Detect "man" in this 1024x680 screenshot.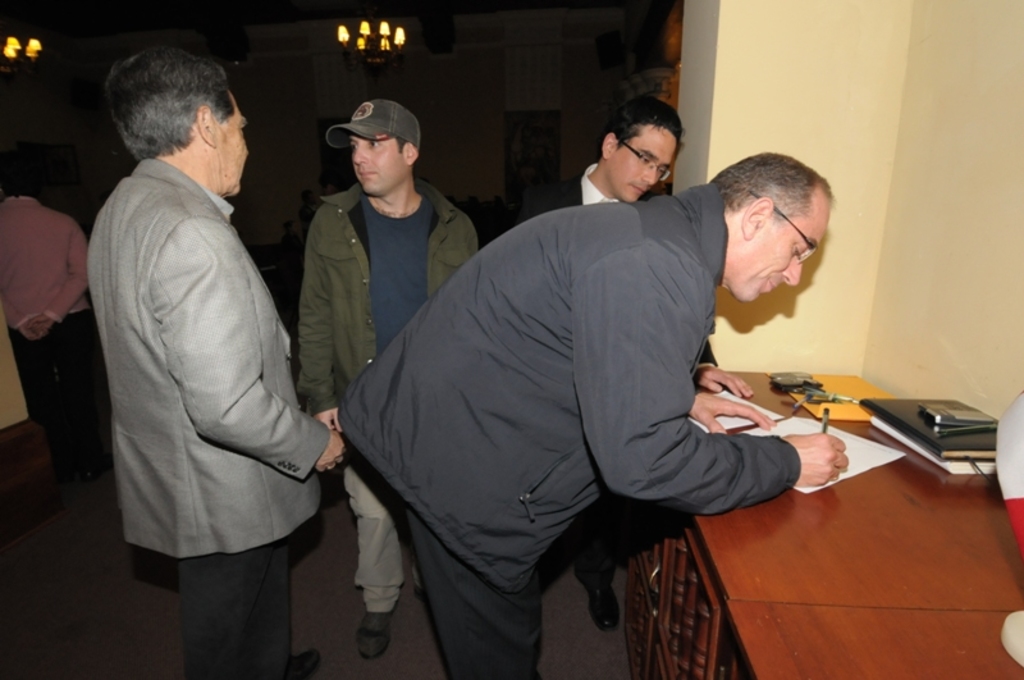
Detection: pyautogui.locateOnScreen(86, 50, 347, 679).
